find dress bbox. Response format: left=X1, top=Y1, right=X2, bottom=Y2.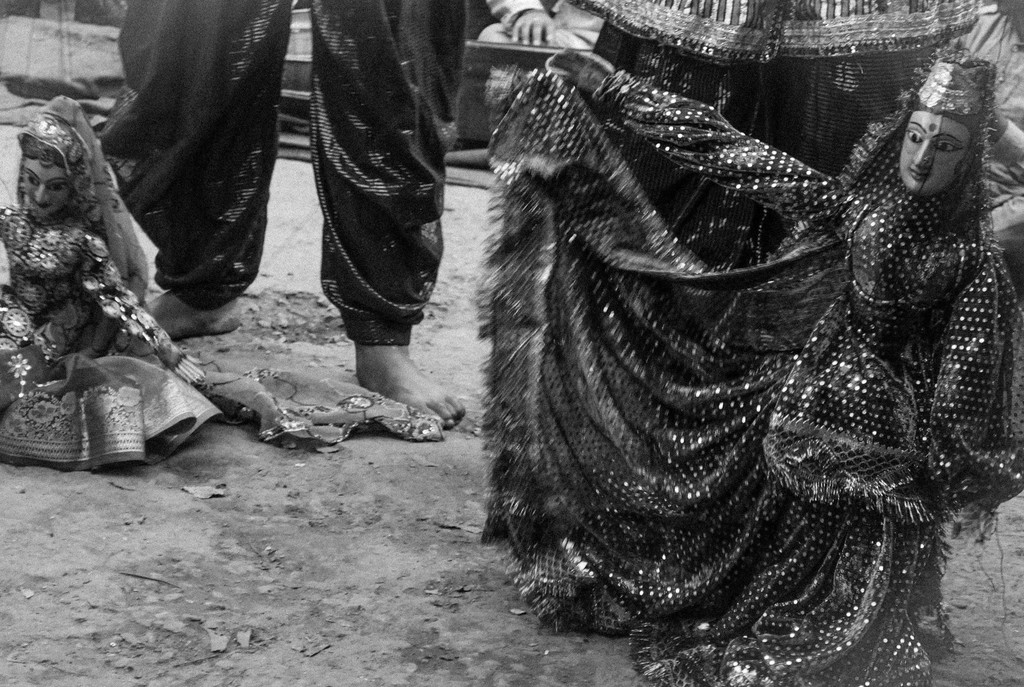
left=495, top=68, right=1023, bottom=686.
